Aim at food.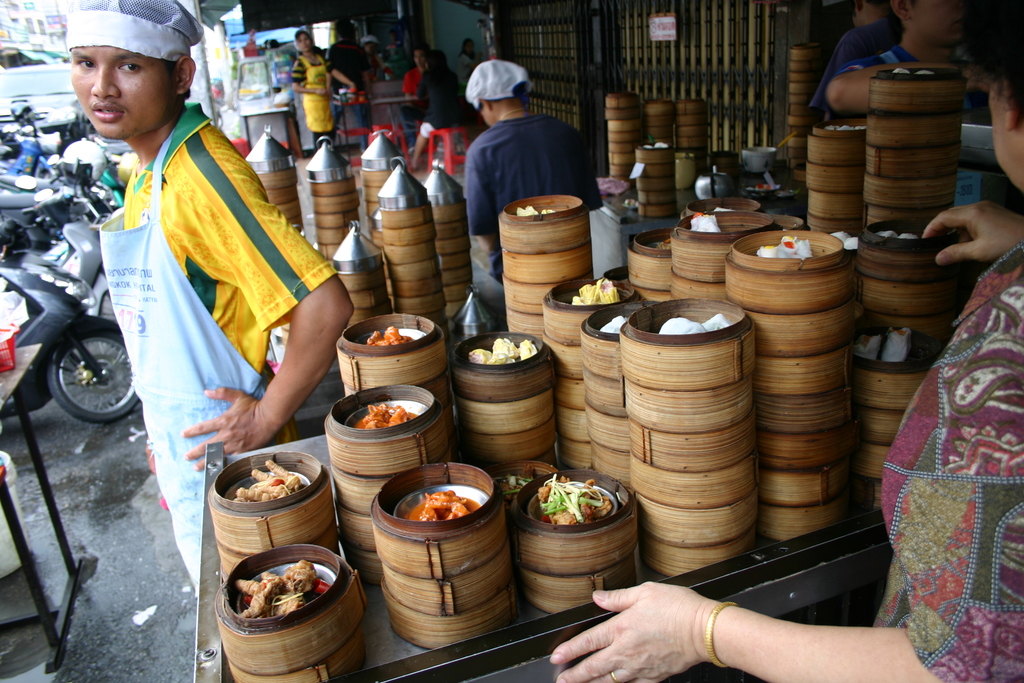
Aimed at {"left": 852, "top": 325, "right": 913, "bottom": 361}.
